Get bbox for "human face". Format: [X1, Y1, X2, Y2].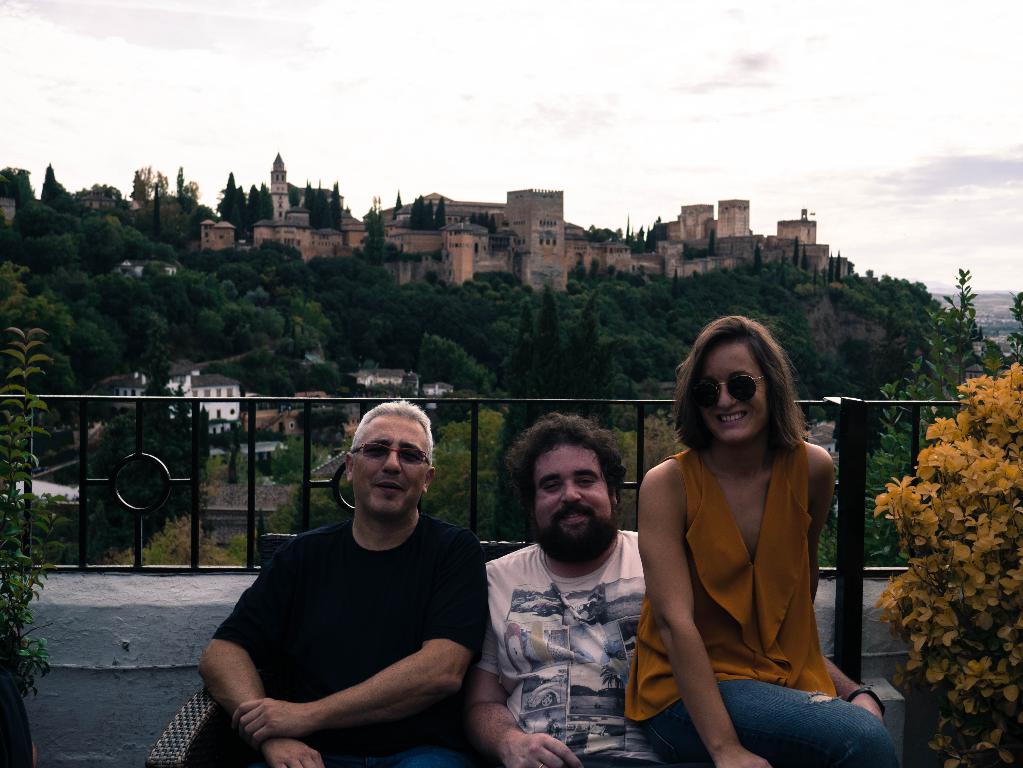
[353, 414, 428, 513].
